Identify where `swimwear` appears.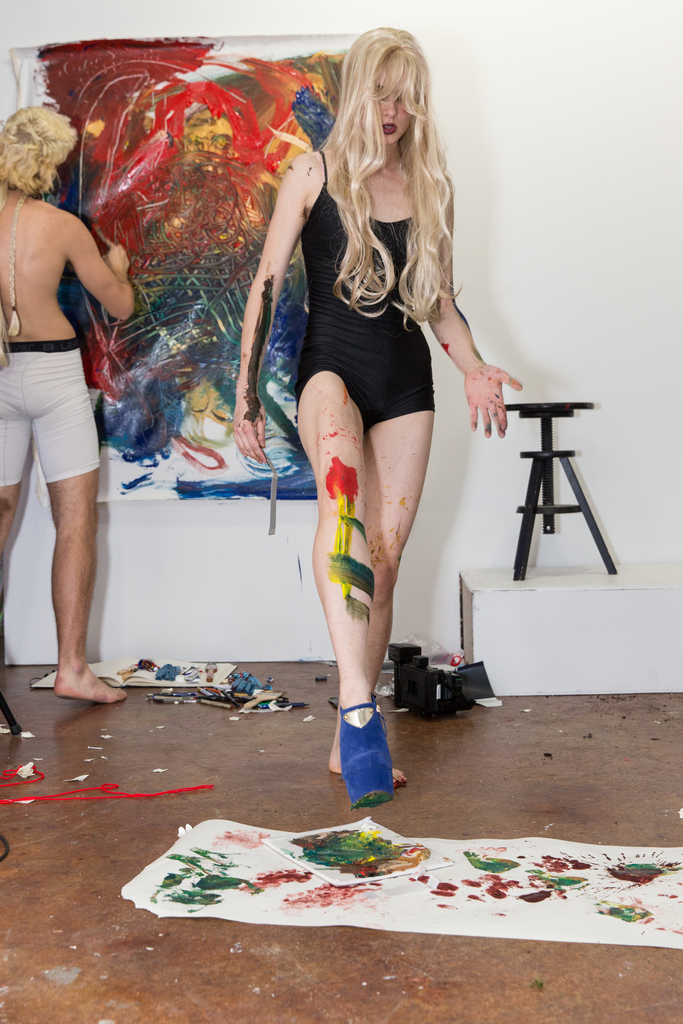
Appears at 0:335:116:488.
